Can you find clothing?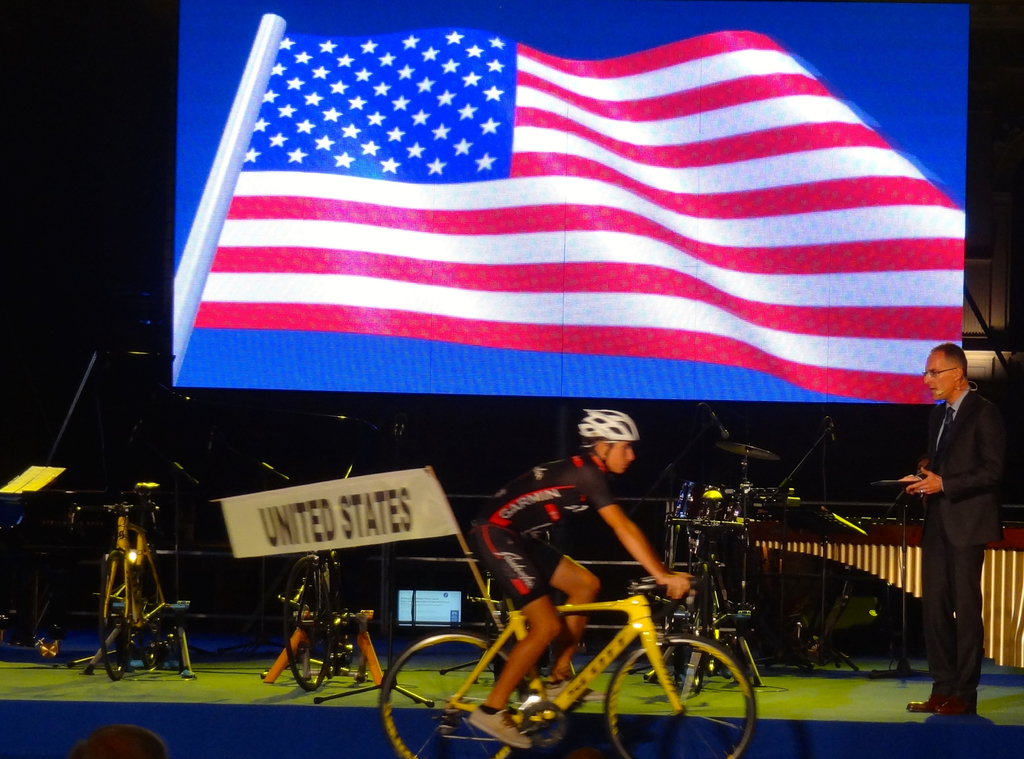
Yes, bounding box: pyautogui.locateOnScreen(909, 390, 1003, 699).
